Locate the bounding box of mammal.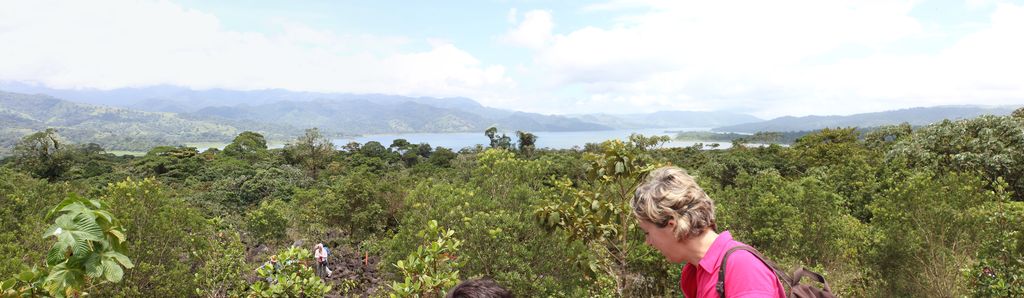
Bounding box: (x1=614, y1=152, x2=815, y2=297).
